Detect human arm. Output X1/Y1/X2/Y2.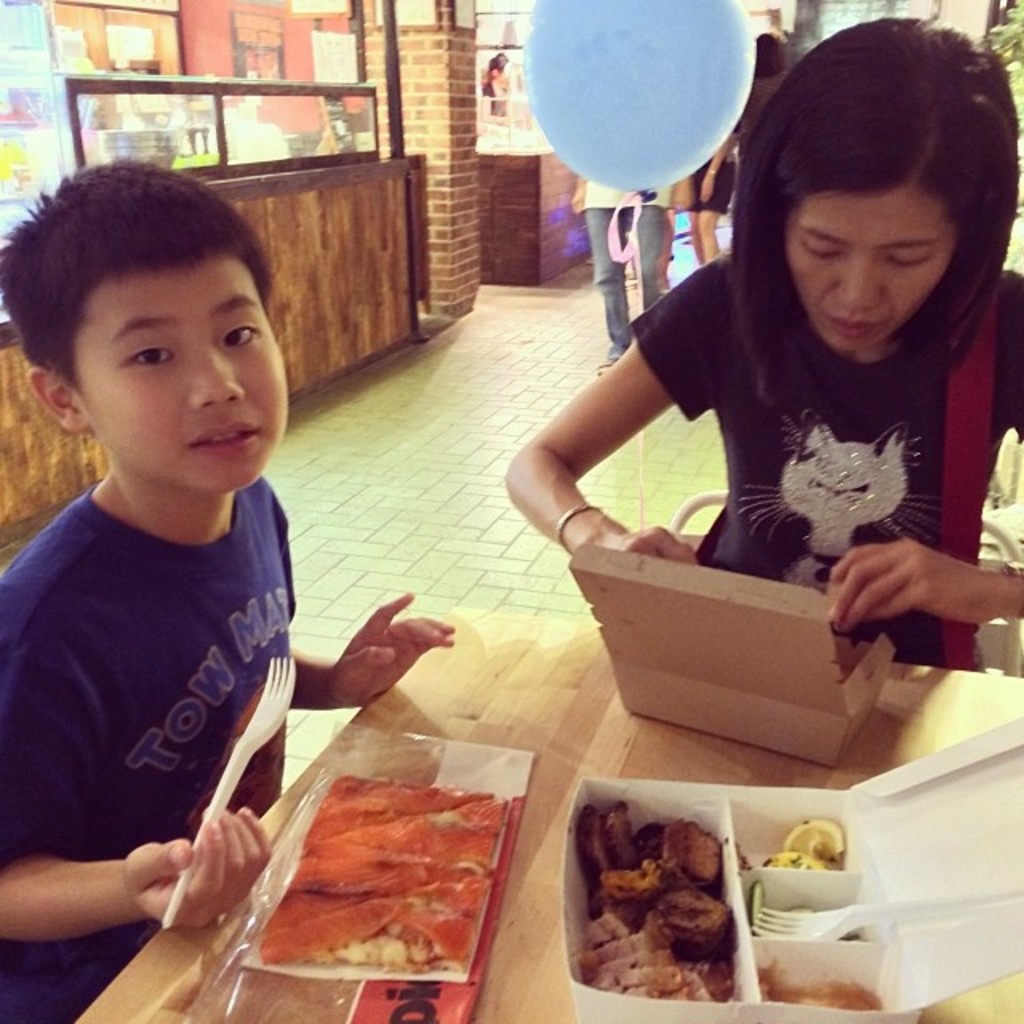
830/312/1022/667.
